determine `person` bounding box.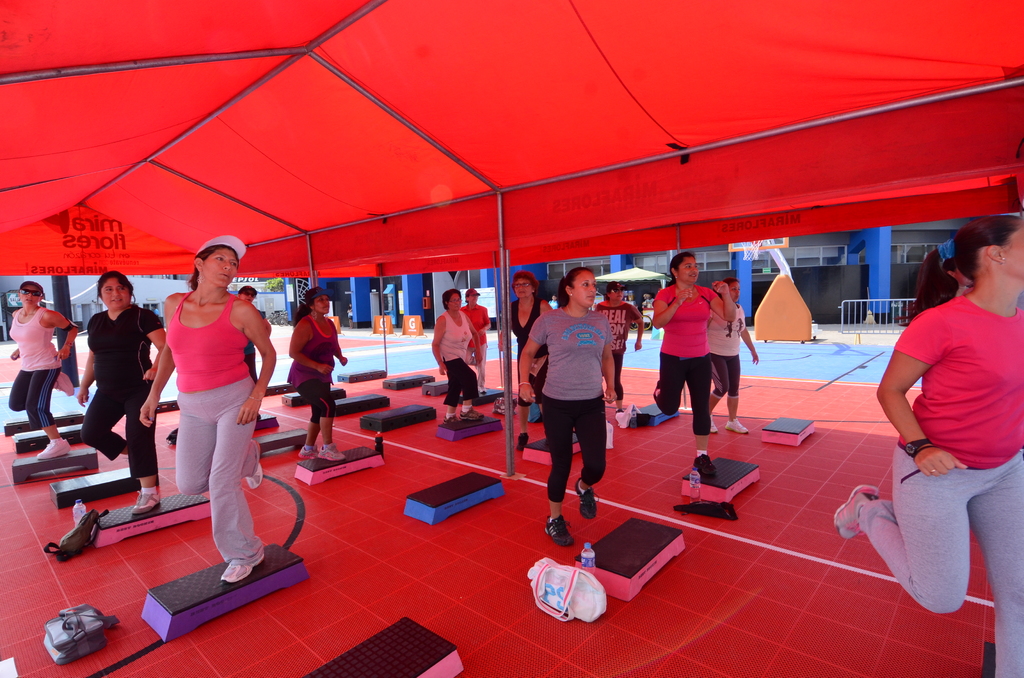
Determined: 649:250:729:472.
